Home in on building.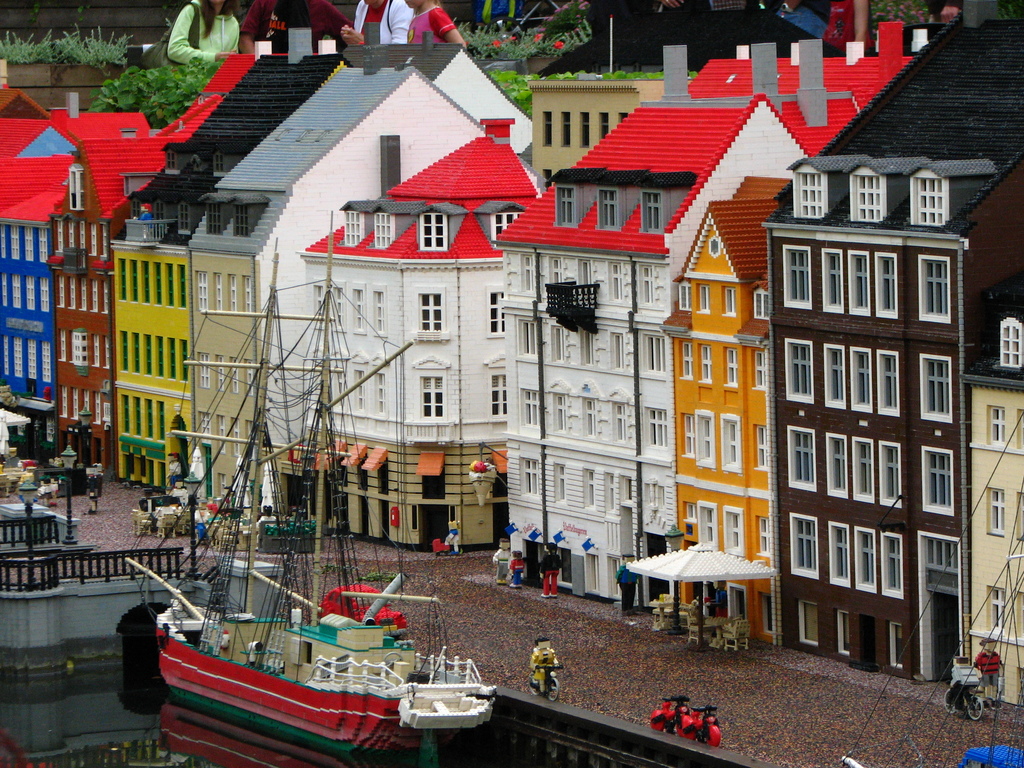
Homed in at x1=118 y1=59 x2=346 y2=471.
